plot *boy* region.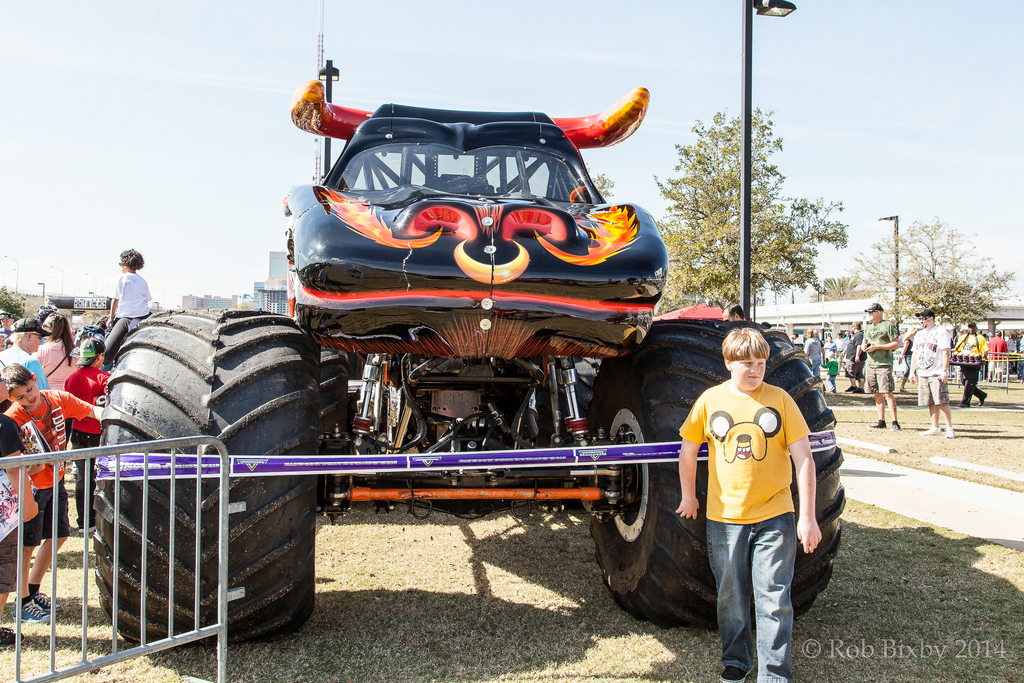
Plotted at rect(65, 339, 109, 539).
